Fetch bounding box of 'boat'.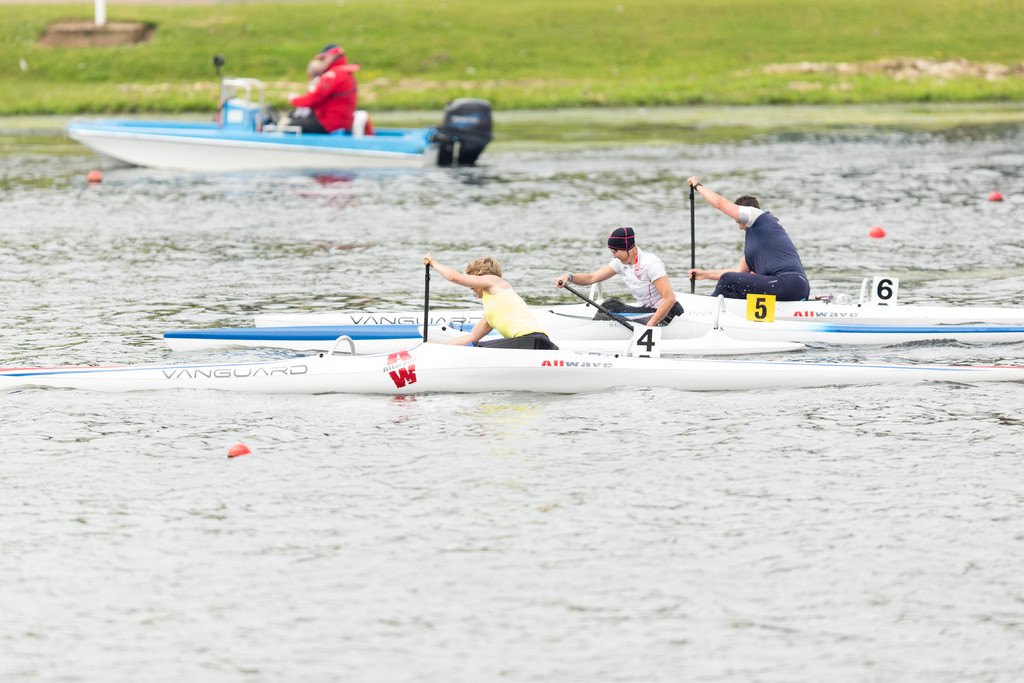
Bbox: x1=0 y1=367 x2=1021 y2=382.
